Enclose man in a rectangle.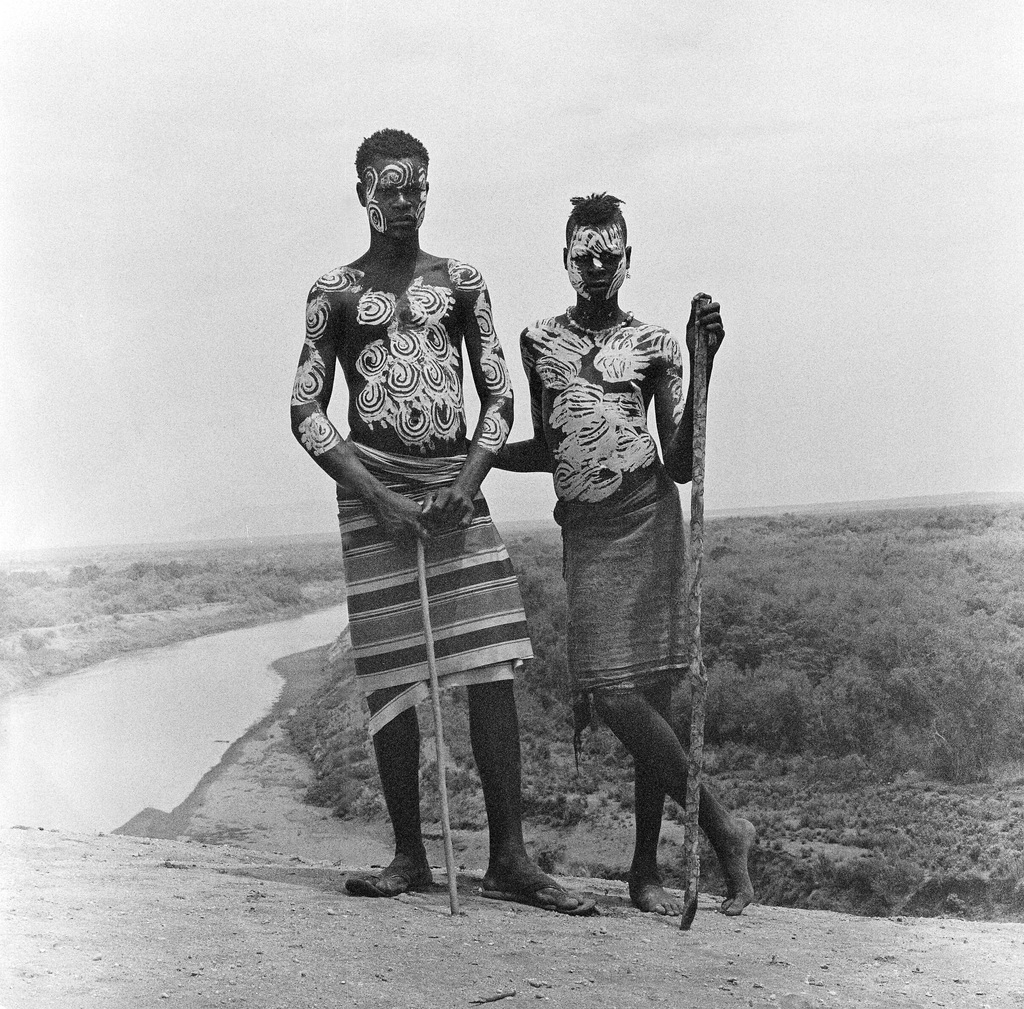
(291,127,604,923).
